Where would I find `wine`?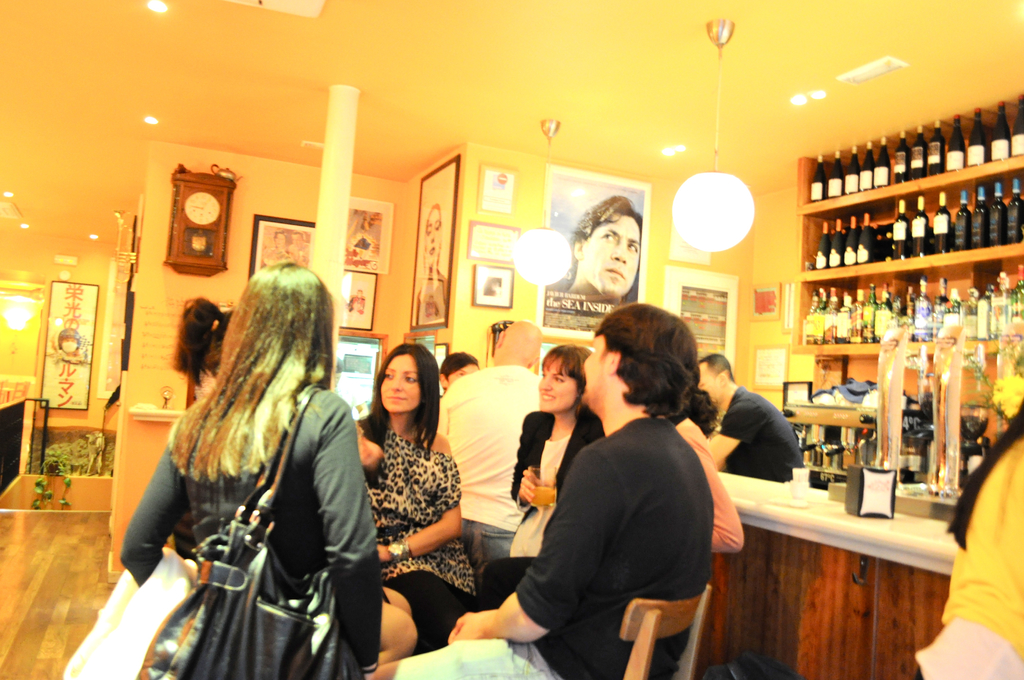
At {"x1": 968, "y1": 108, "x2": 987, "y2": 165}.
